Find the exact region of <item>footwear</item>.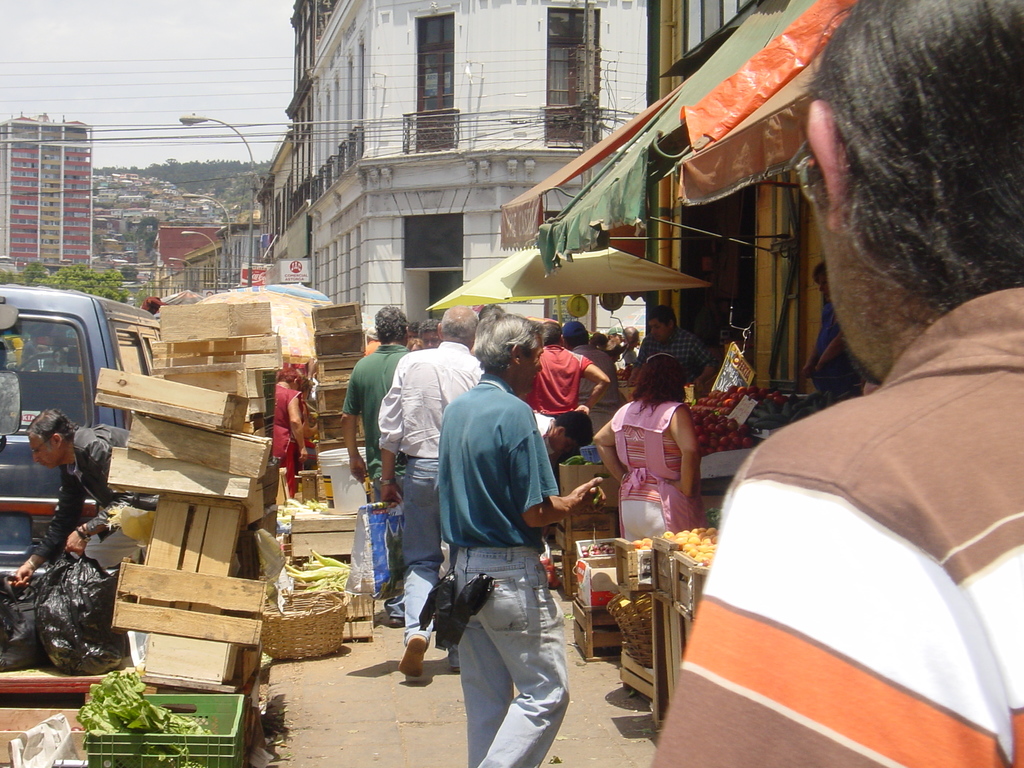
Exact region: {"x1": 397, "y1": 636, "x2": 424, "y2": 678}.
